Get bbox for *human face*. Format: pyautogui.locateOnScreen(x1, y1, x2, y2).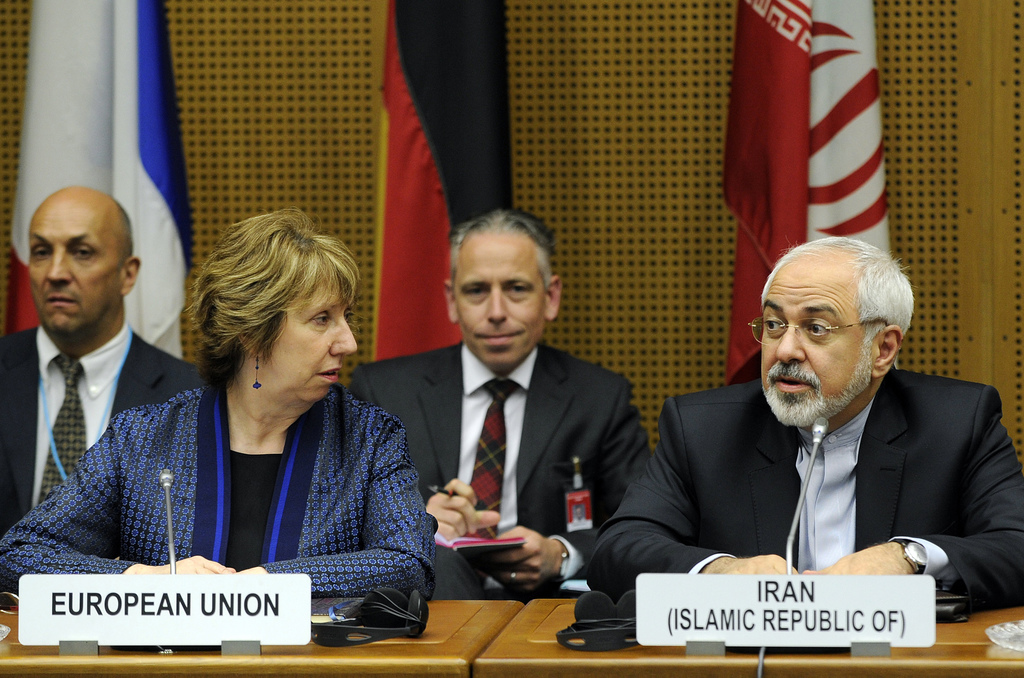
pyautogui.locateOnScreen(271, 270, 356, 404).
